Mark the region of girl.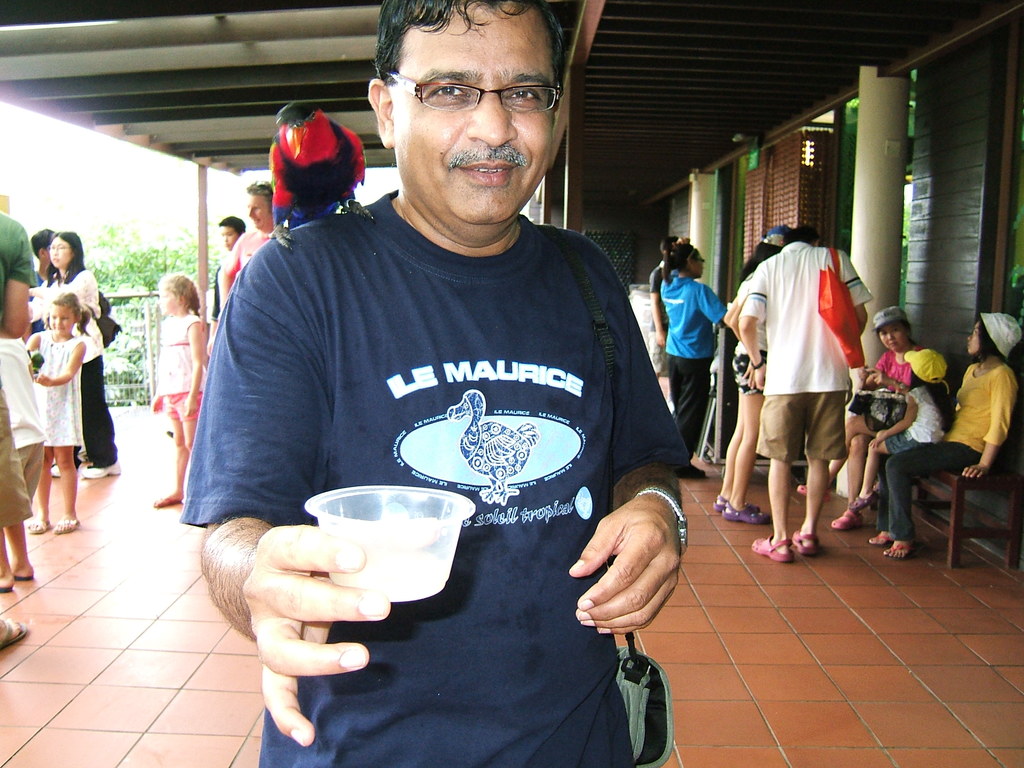
Region: 152/276/205/507.
